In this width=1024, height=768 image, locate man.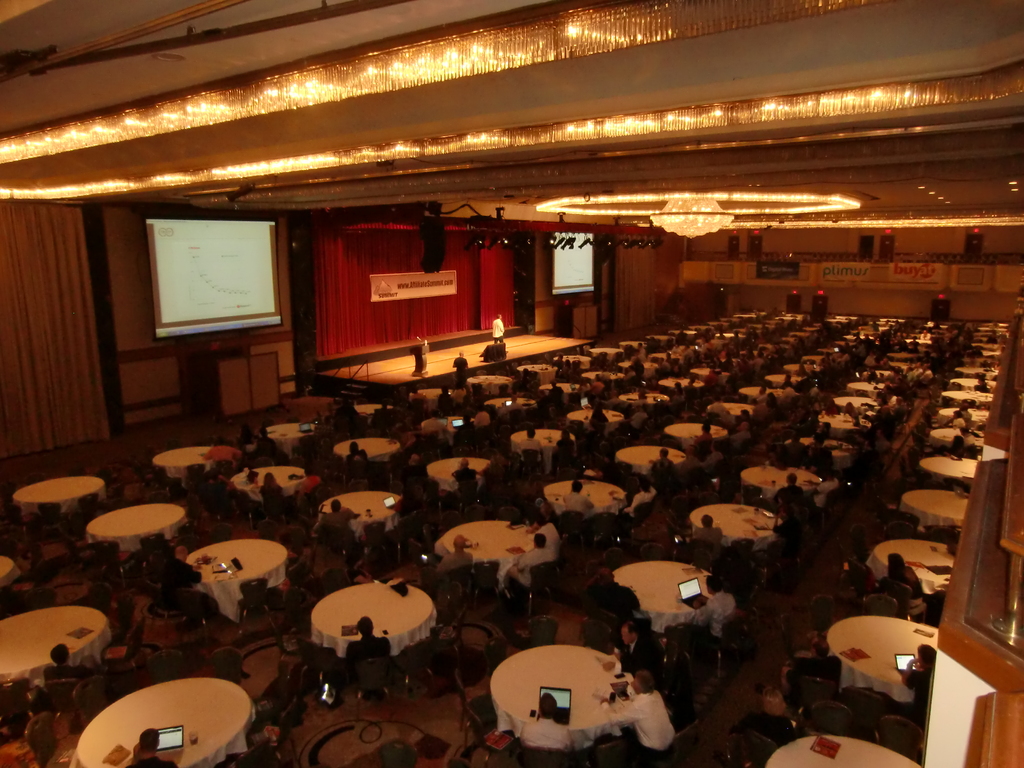
Bounding box: rect(785, 430, 804, 470).
